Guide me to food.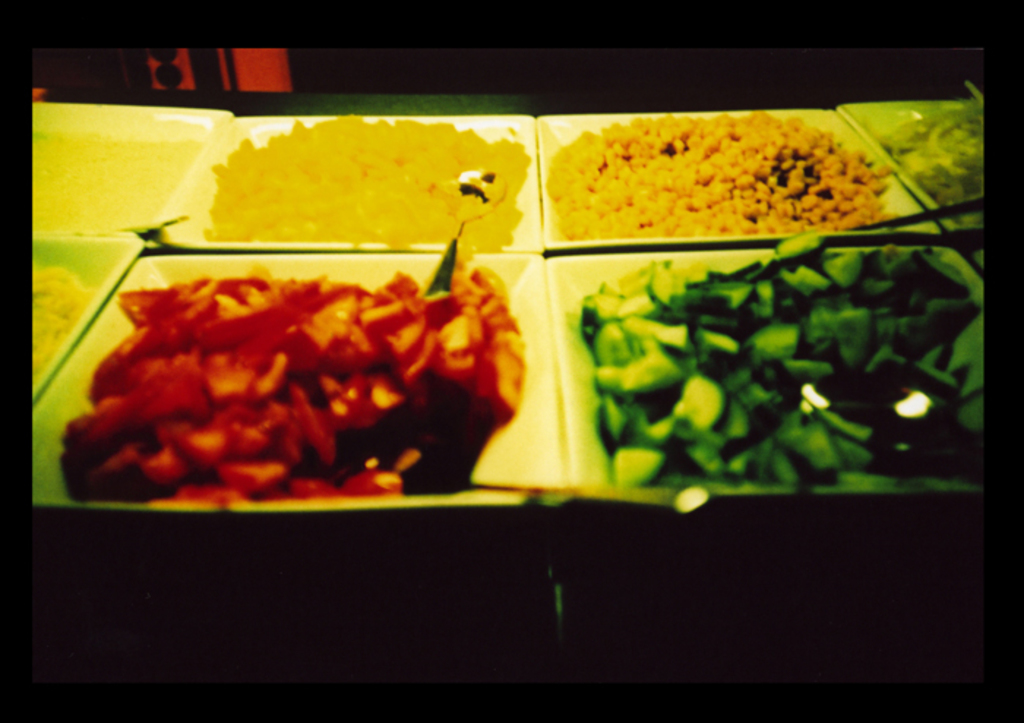
Guidance: x1=541, y1=111, x2=892, y2=227.
